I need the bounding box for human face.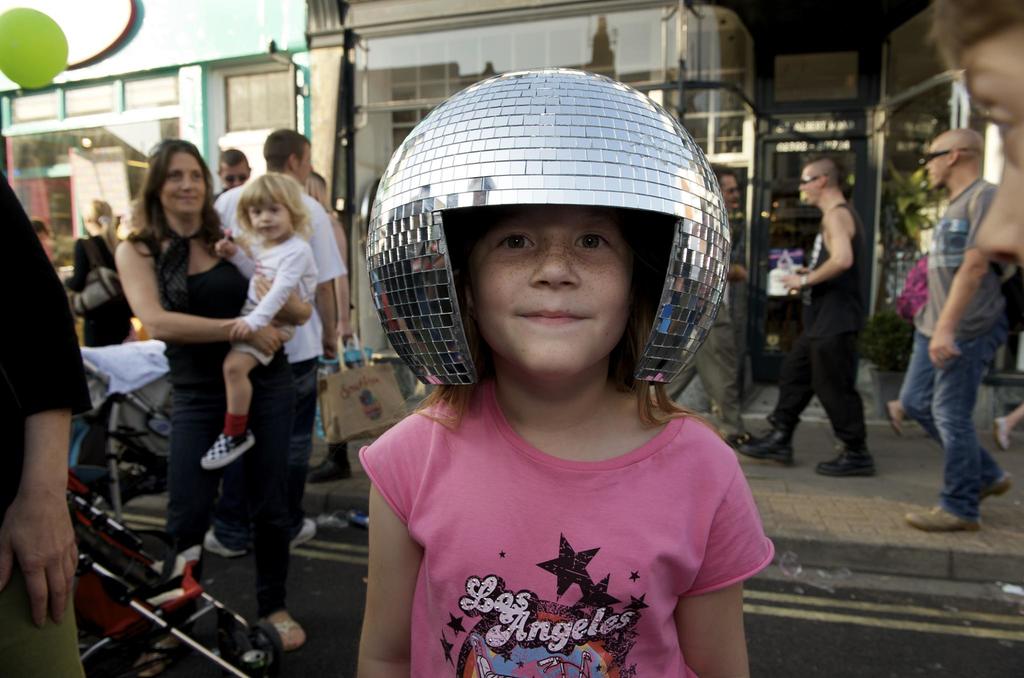
Here it is: left=796, top=160, right=820, bottom=205.
